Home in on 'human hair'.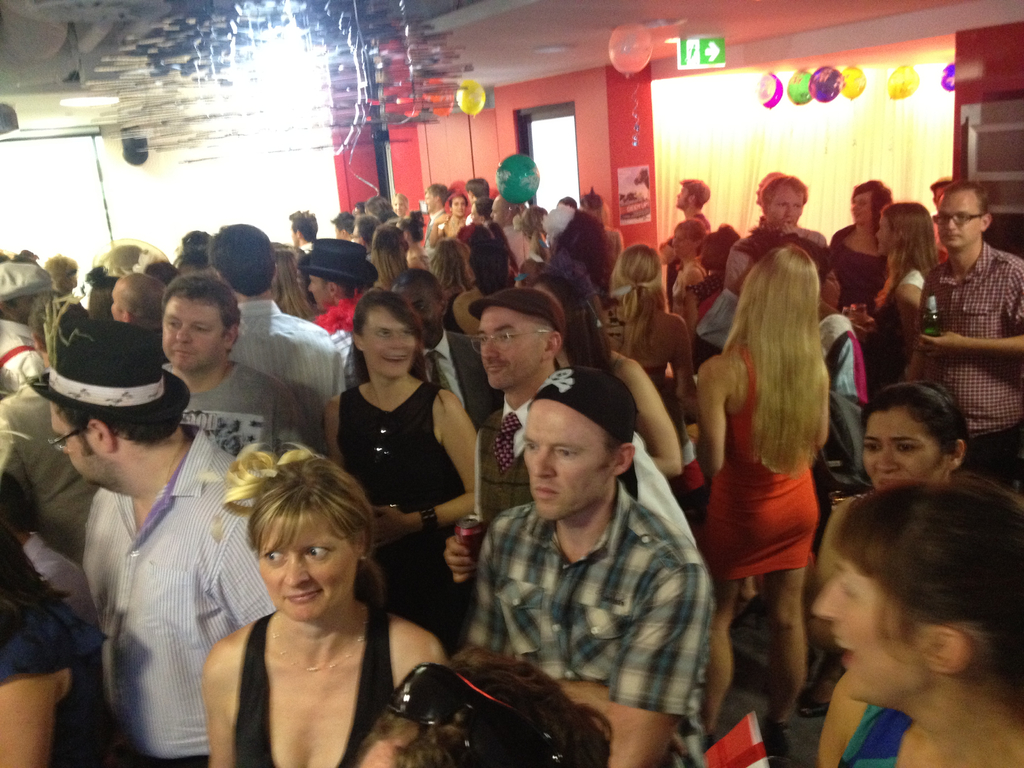
Homed in at [left=884, top=202, right=936, bottom=279].
